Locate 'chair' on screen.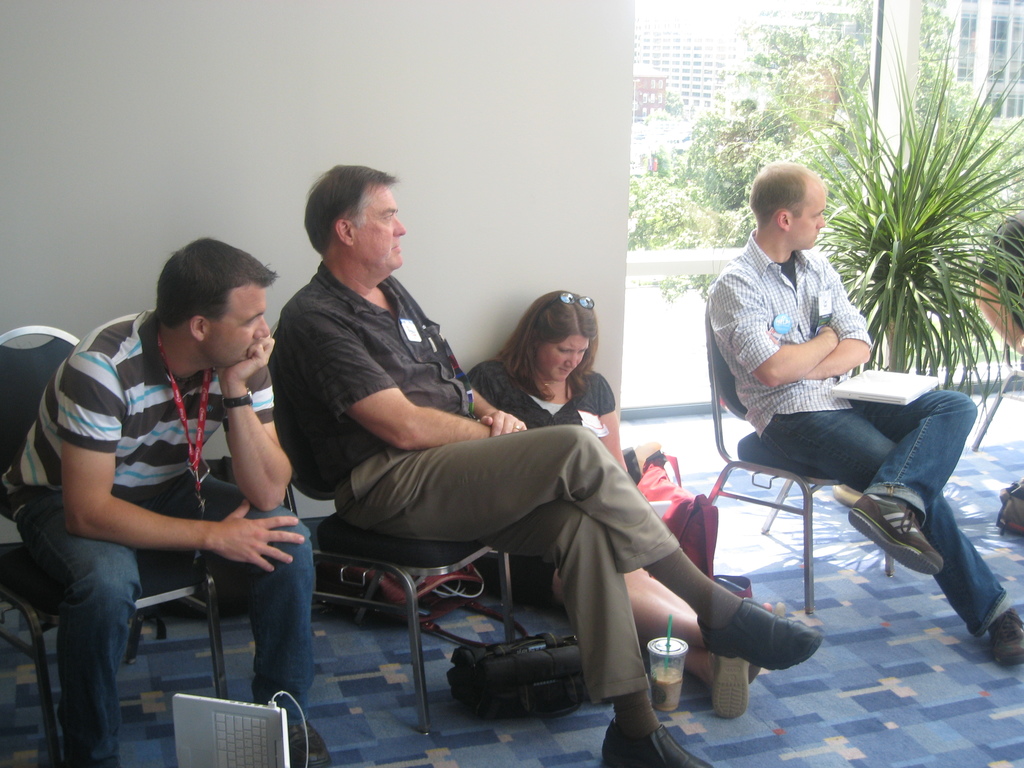
On screen at [0,321,227,767].
